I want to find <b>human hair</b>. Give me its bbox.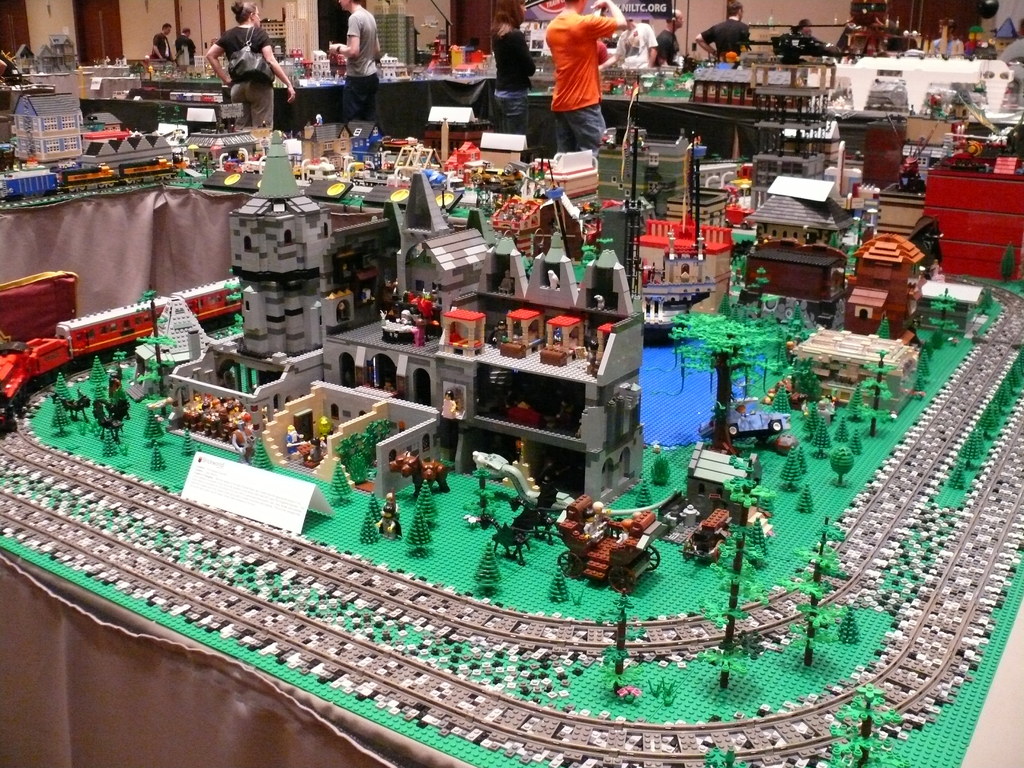
{"left": 665, "top": 13, "right": 675, "bottom": 24}.
